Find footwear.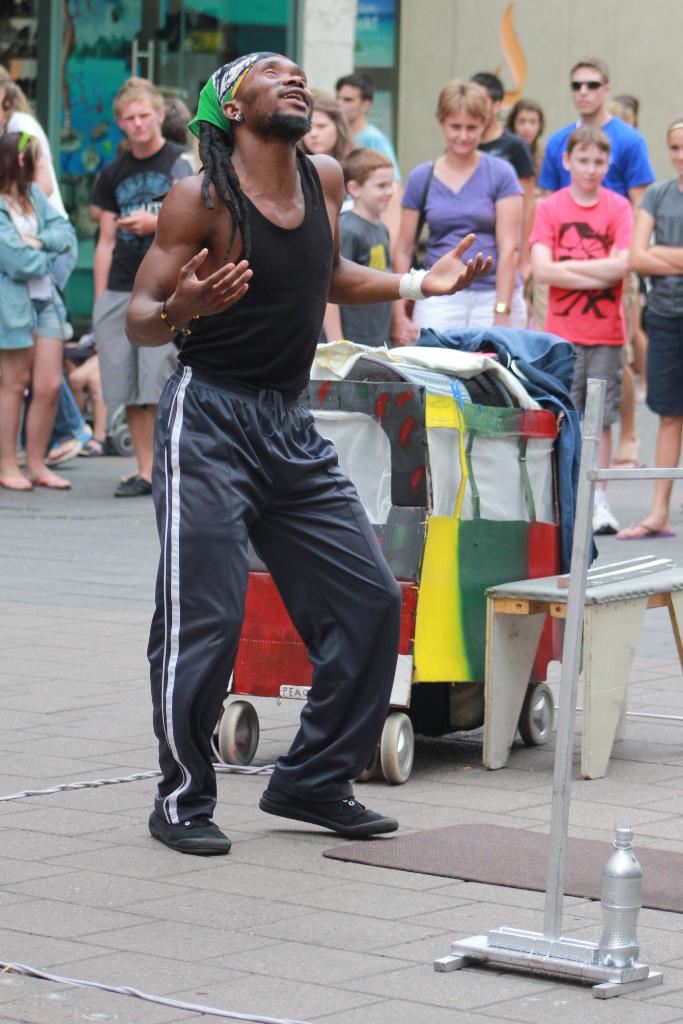
Rect(82, 430, 114, 456).
